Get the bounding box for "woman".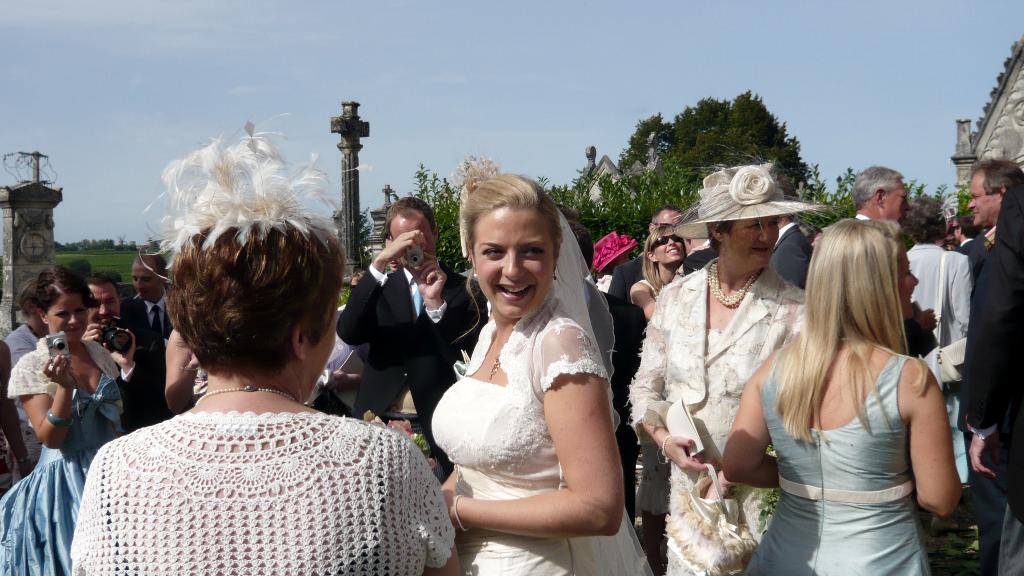
box=[68, 116, 465, 575].
